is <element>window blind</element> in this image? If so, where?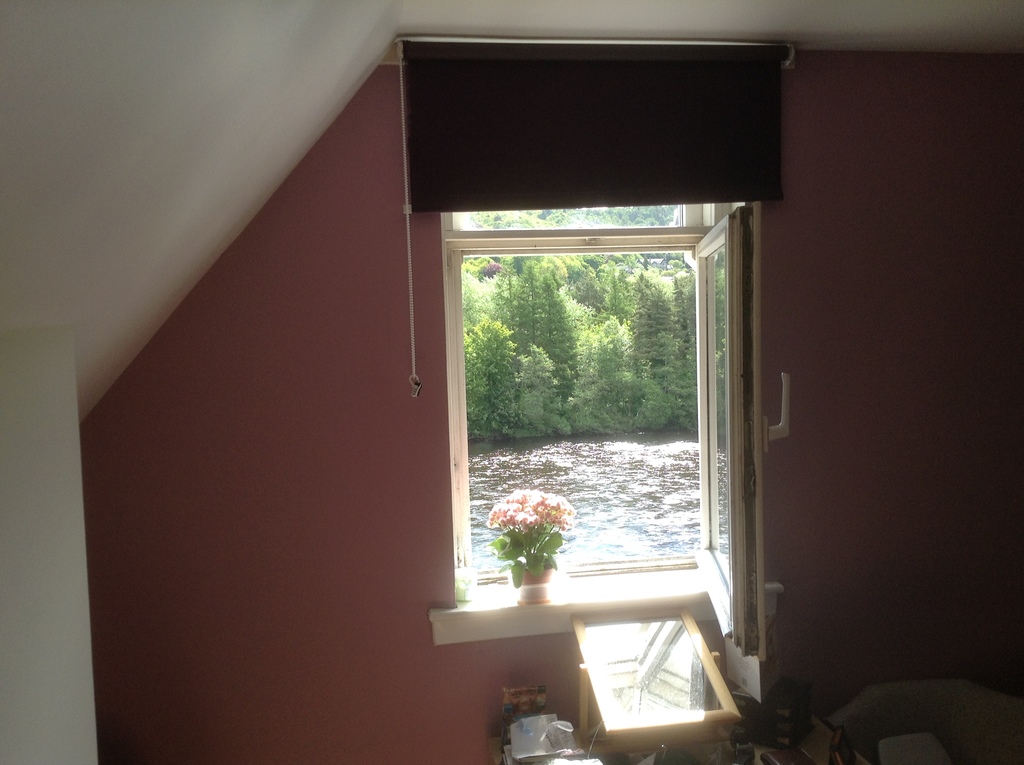
Yes, at (391,35,801,403).
